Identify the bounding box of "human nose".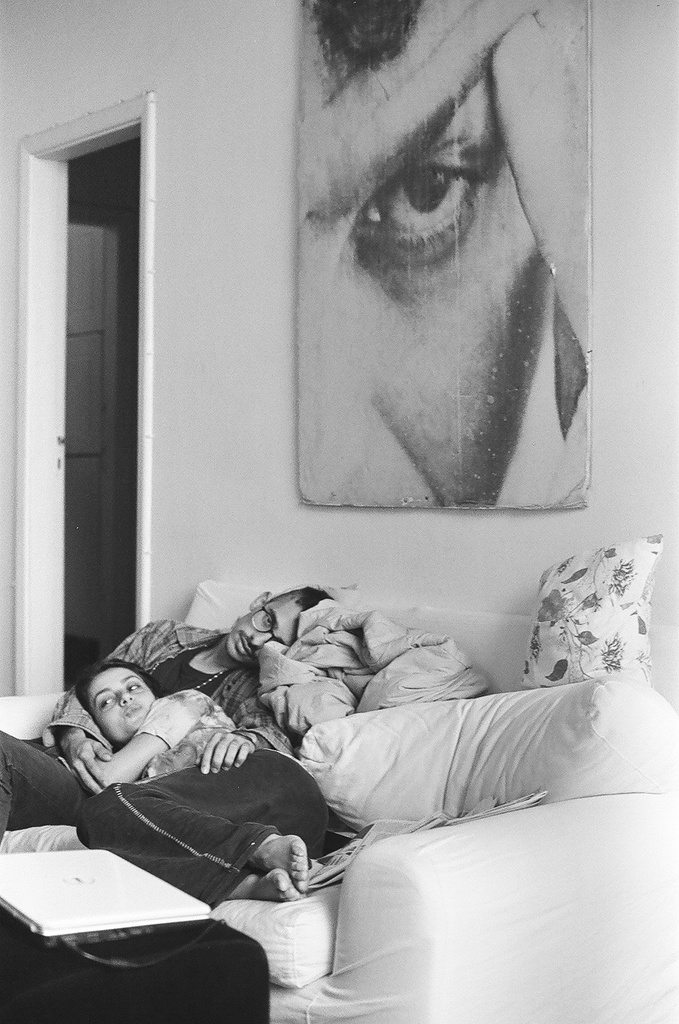
297, 228, 446, 512.
